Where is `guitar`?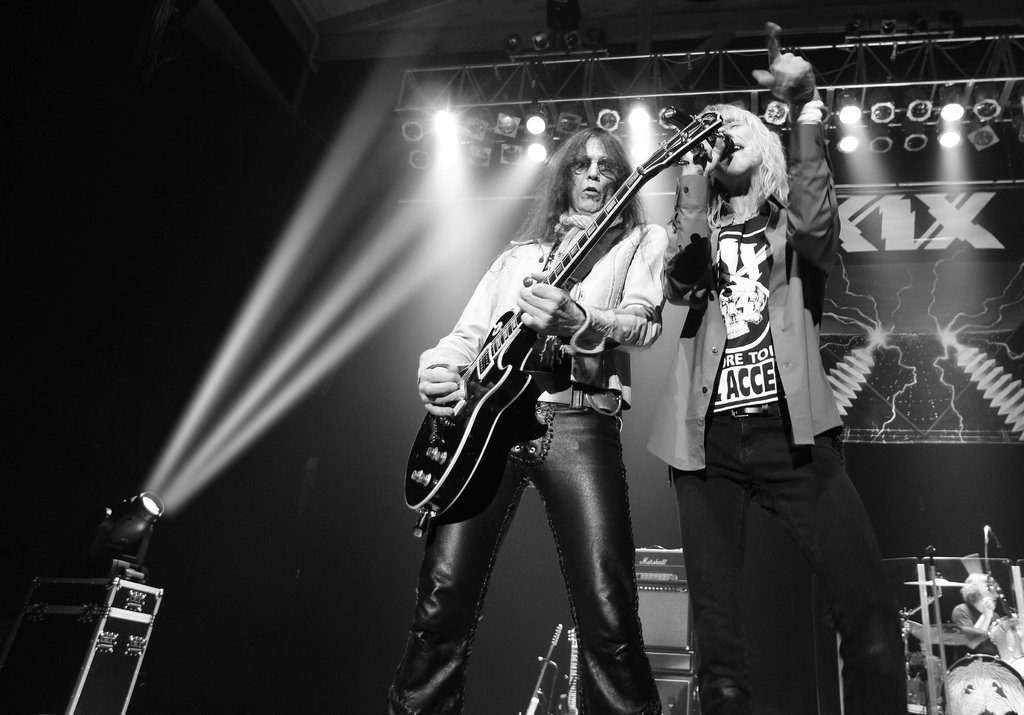
detection(400, 109, 724, 523).
